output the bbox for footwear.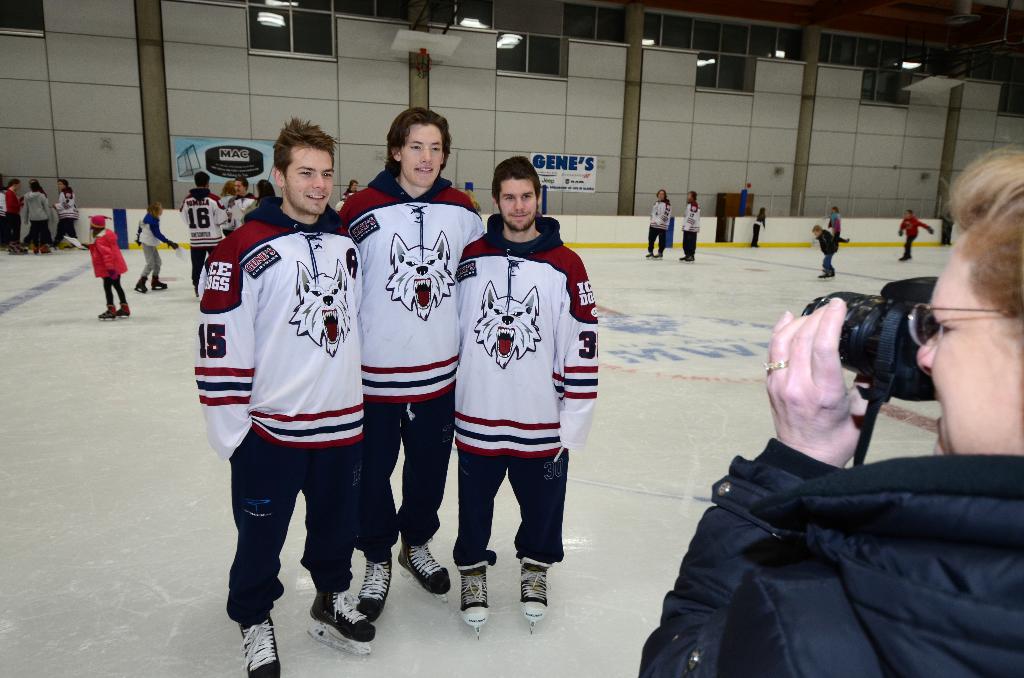
[135,277,148,290].
